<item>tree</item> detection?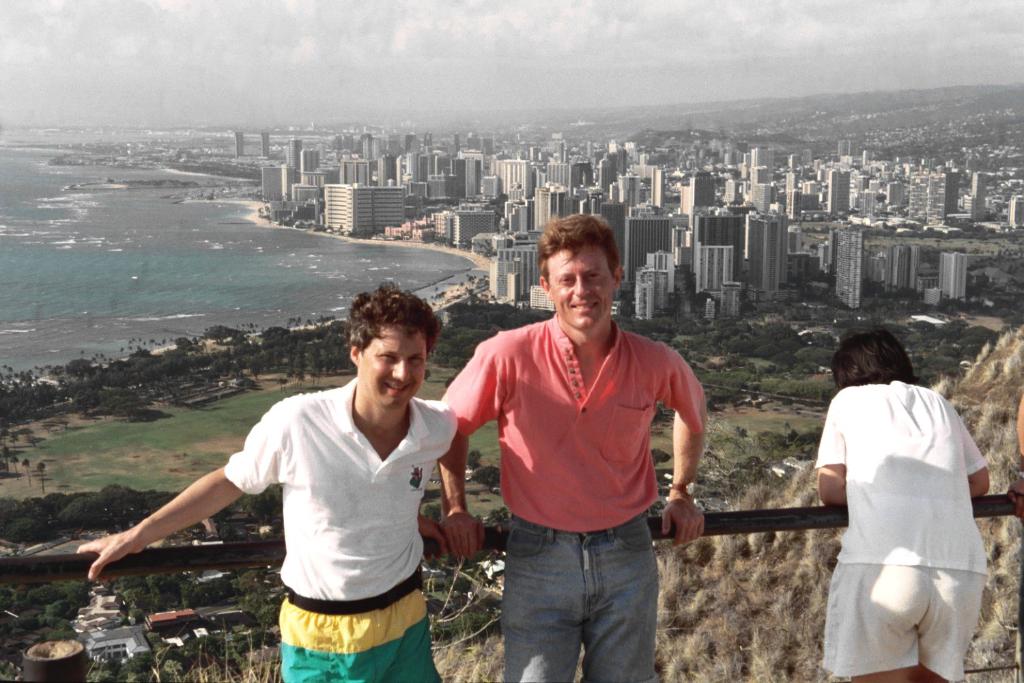
locate(36, 460, 46, 492)
